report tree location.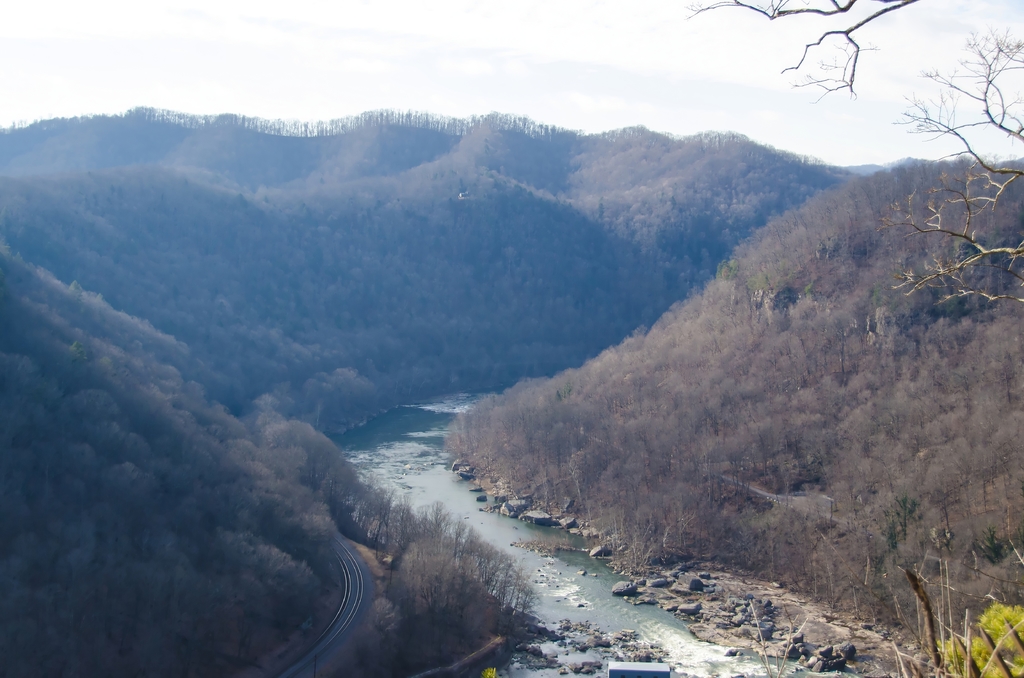
Report: l=685, t=0, r=1023, b=304.
